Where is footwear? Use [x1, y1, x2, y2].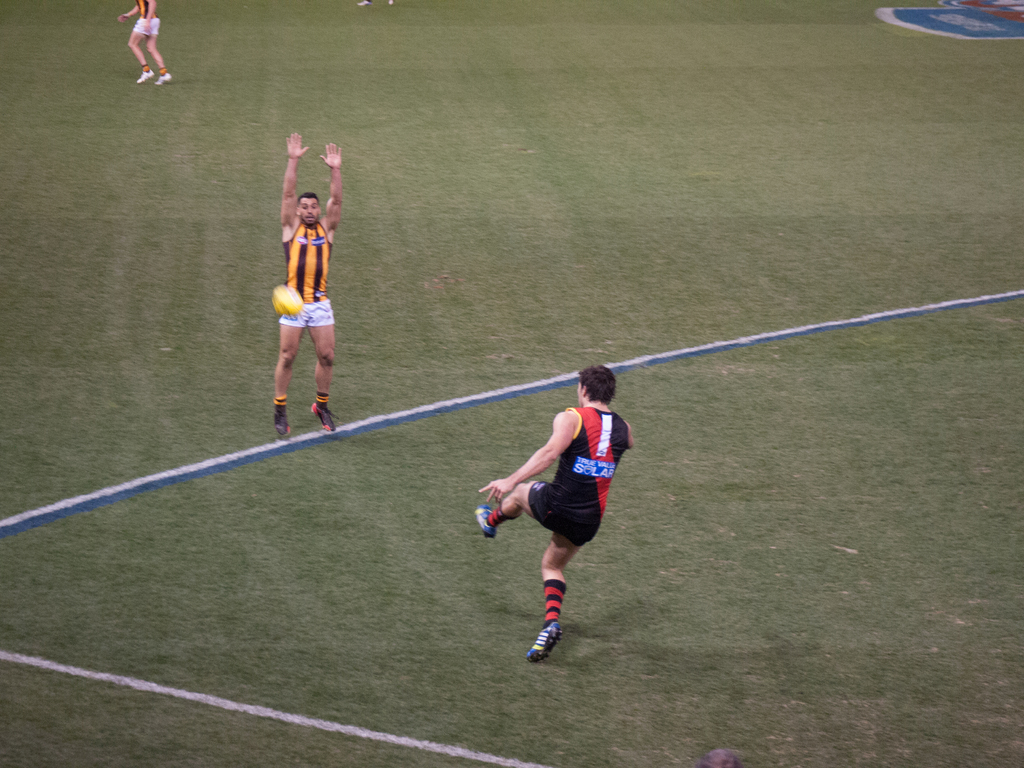
[273, 405, 291, 438].
